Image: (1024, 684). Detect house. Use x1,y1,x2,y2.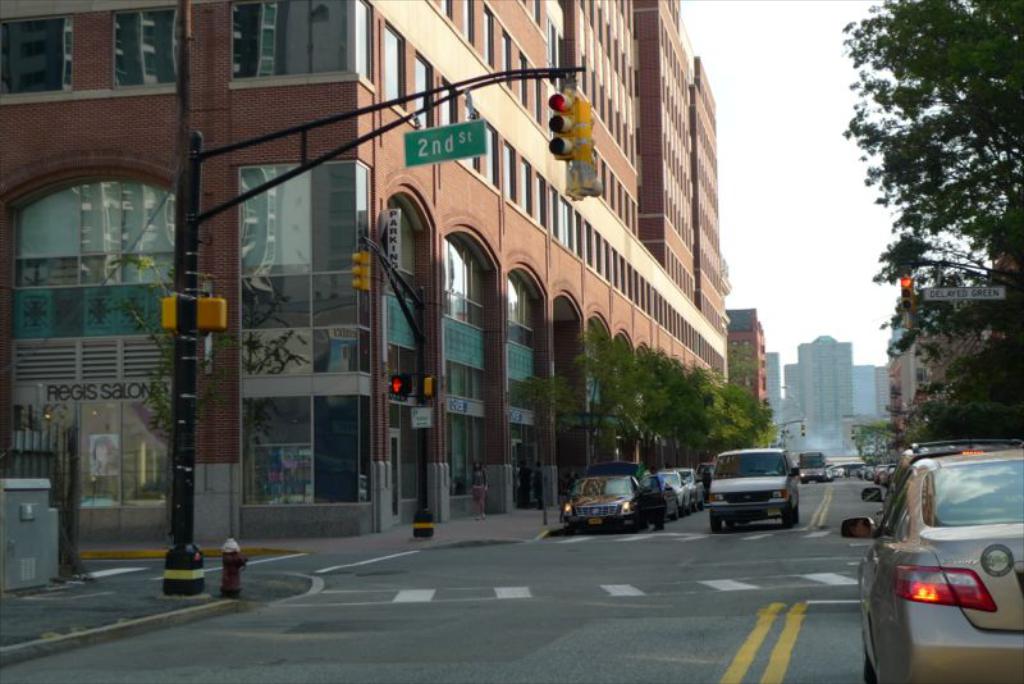
0,0,735,551.
